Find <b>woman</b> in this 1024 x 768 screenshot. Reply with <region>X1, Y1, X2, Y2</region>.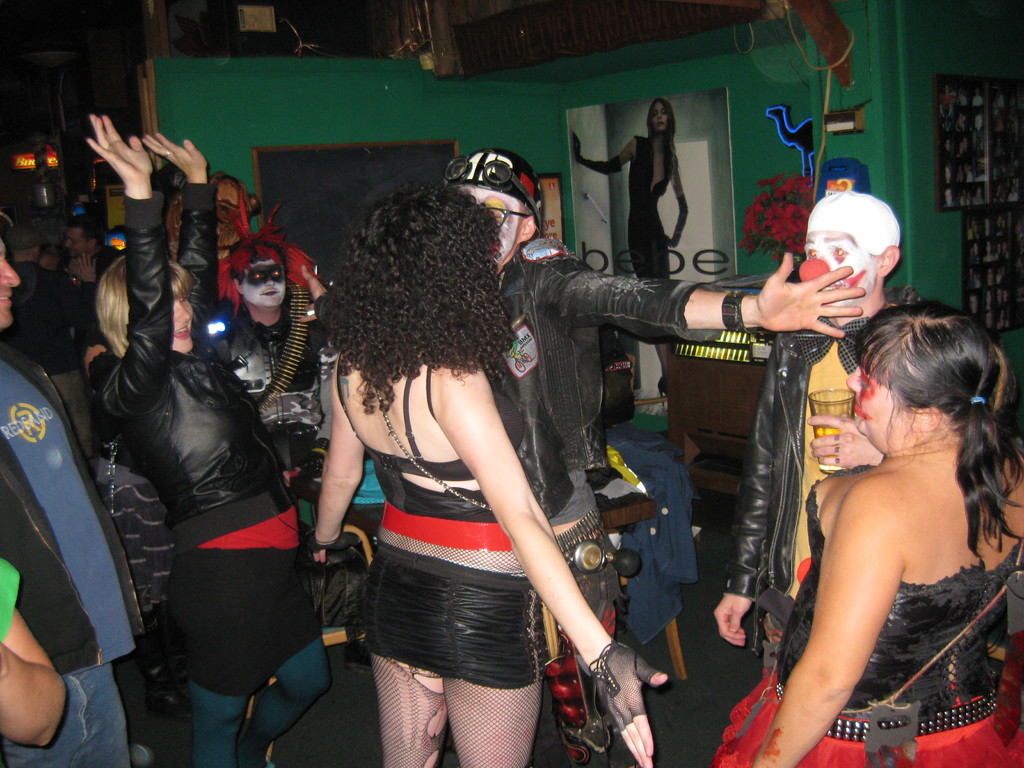
<region>708, 302, 1023, 767</region>.
